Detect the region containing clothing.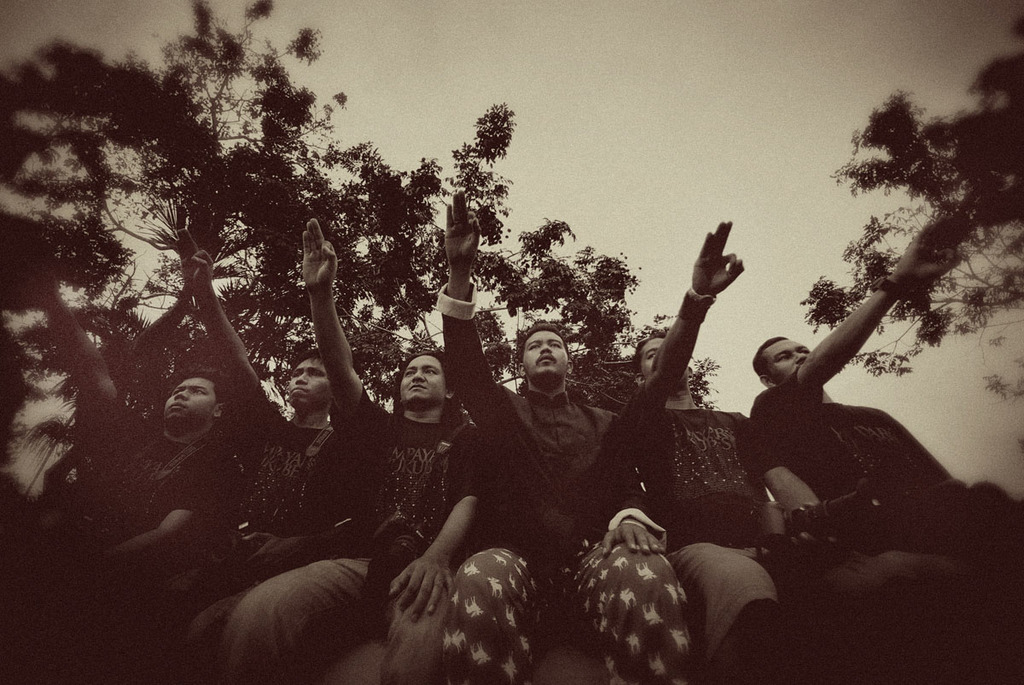
pyautogui.locateOnScreen(759, 392, 1001, 673).
